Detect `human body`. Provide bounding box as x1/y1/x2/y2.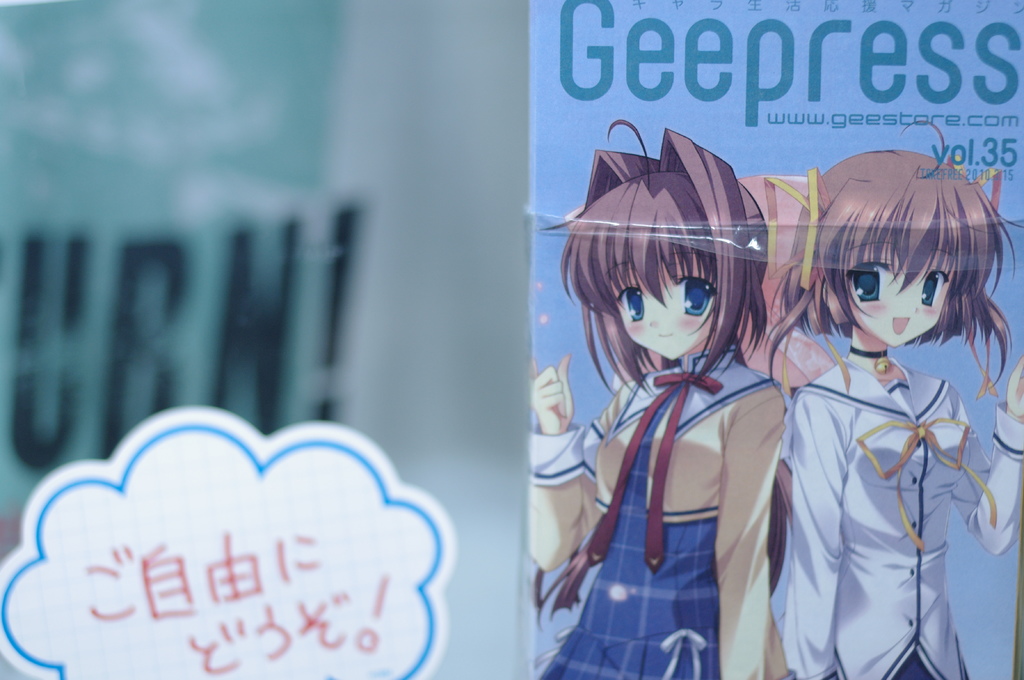
549/151/802/675.
